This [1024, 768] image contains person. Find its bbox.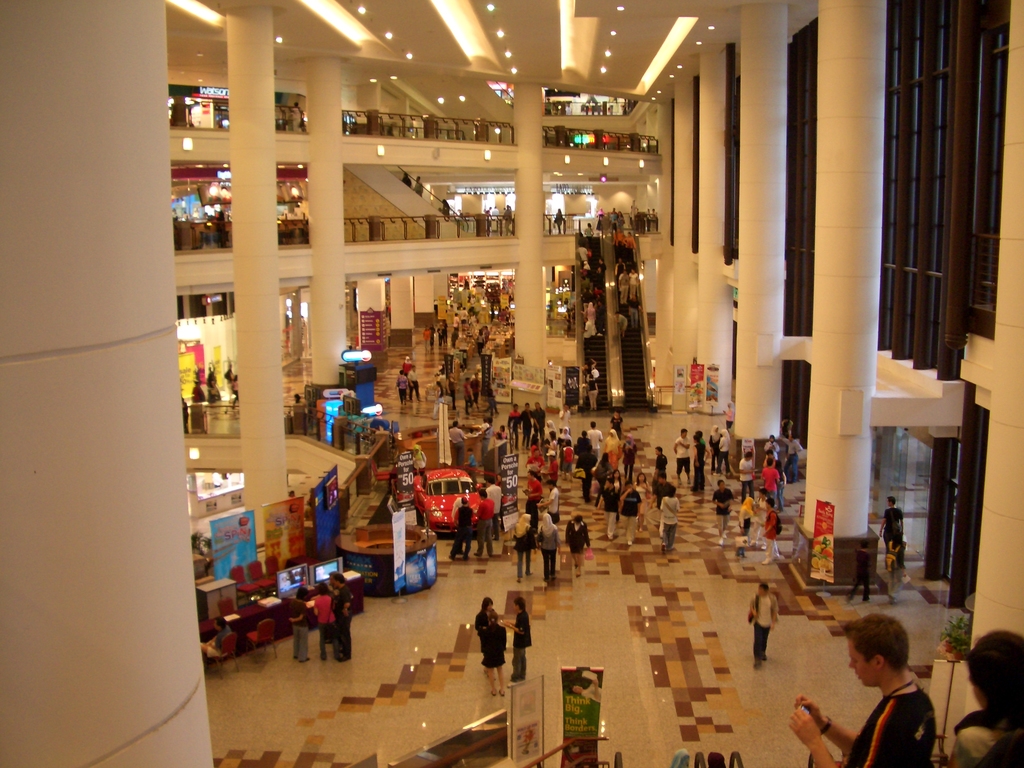
196,615,232,669.
